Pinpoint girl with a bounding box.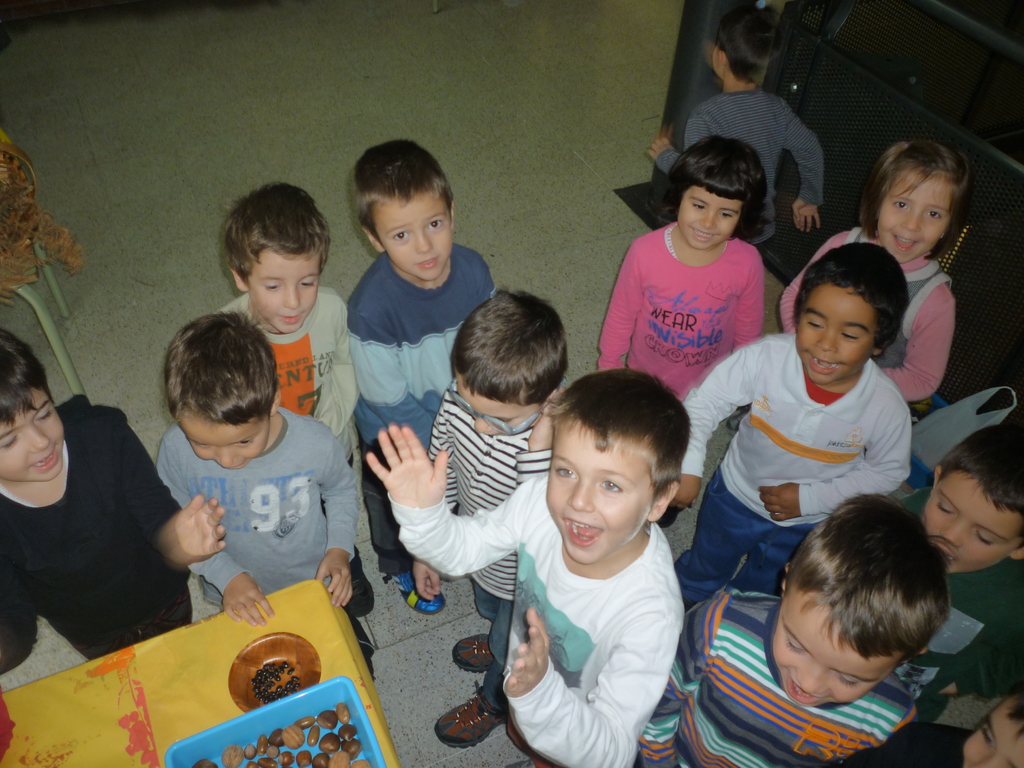
left=596, top=136, right=762, bottom=403.
